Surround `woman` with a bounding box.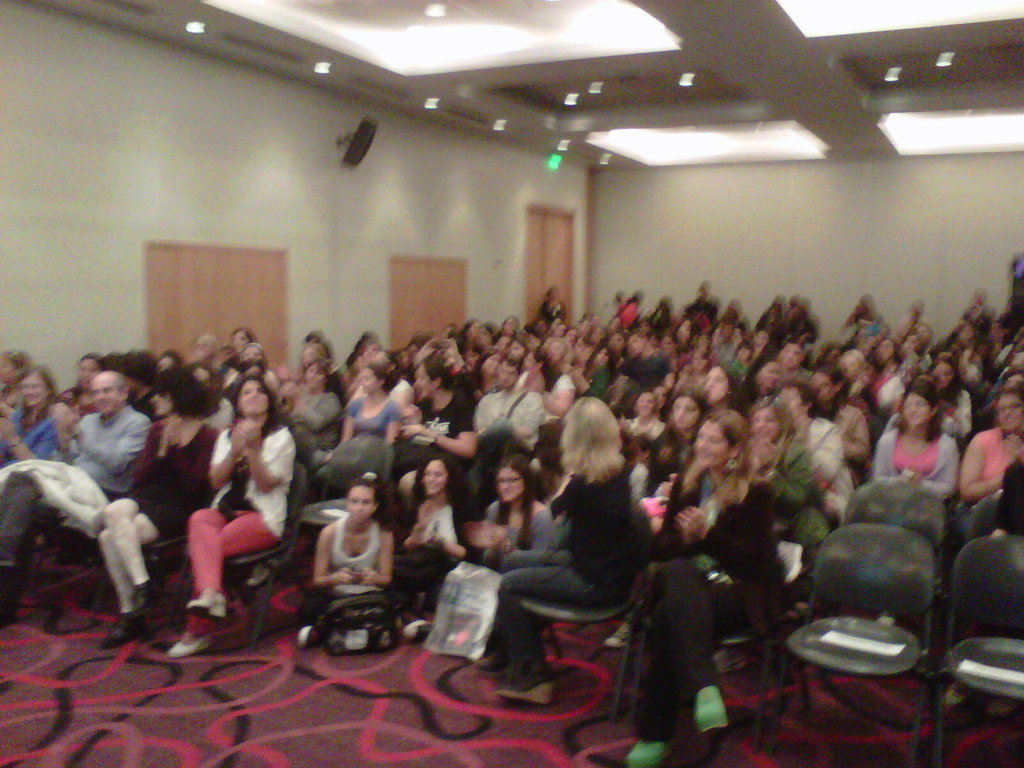
(x1=0, y1=351, x2=35, y2=413).
